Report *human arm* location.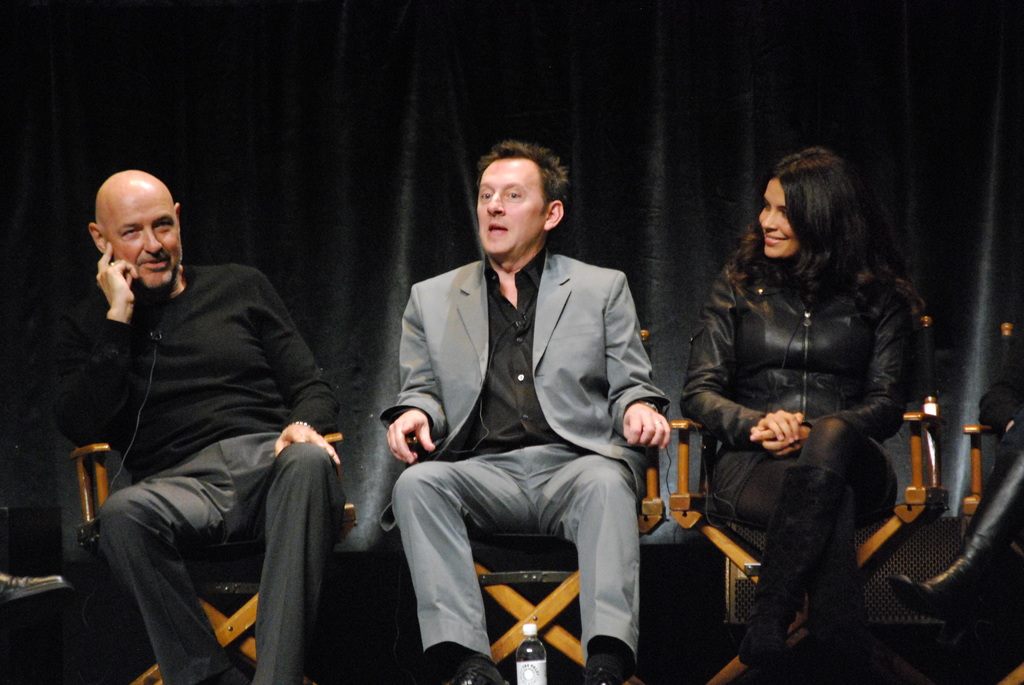
Report: l=602, t=261, r=681, b=458.
